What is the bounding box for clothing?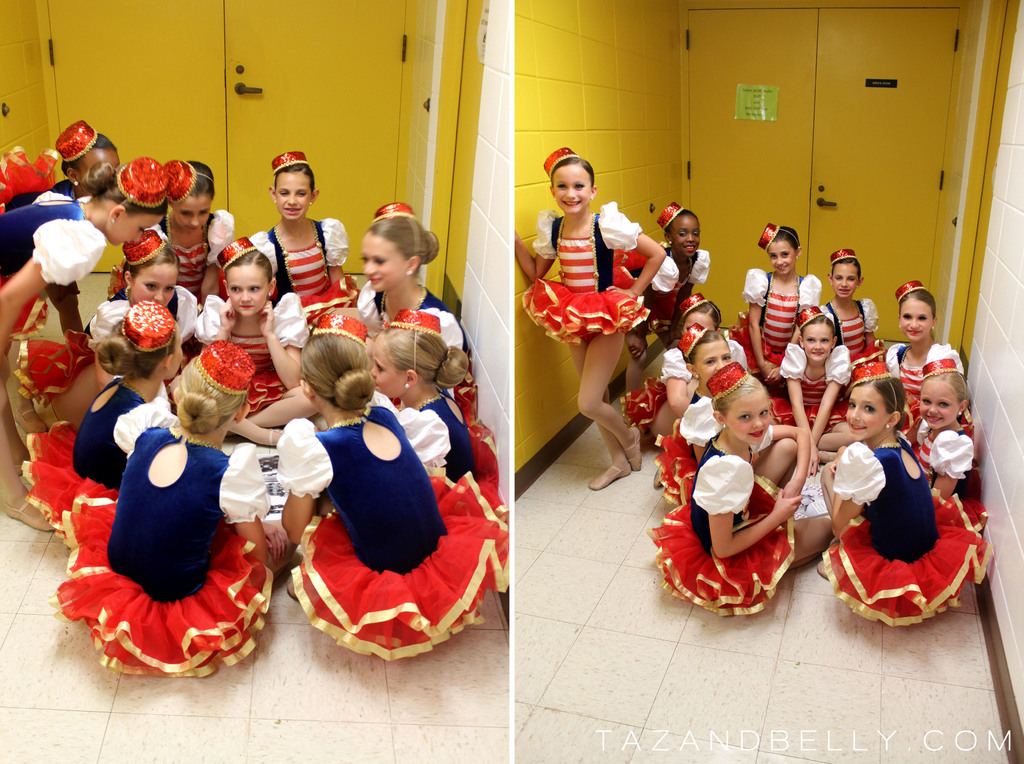
bbox=(76, 281, 196, 358).
